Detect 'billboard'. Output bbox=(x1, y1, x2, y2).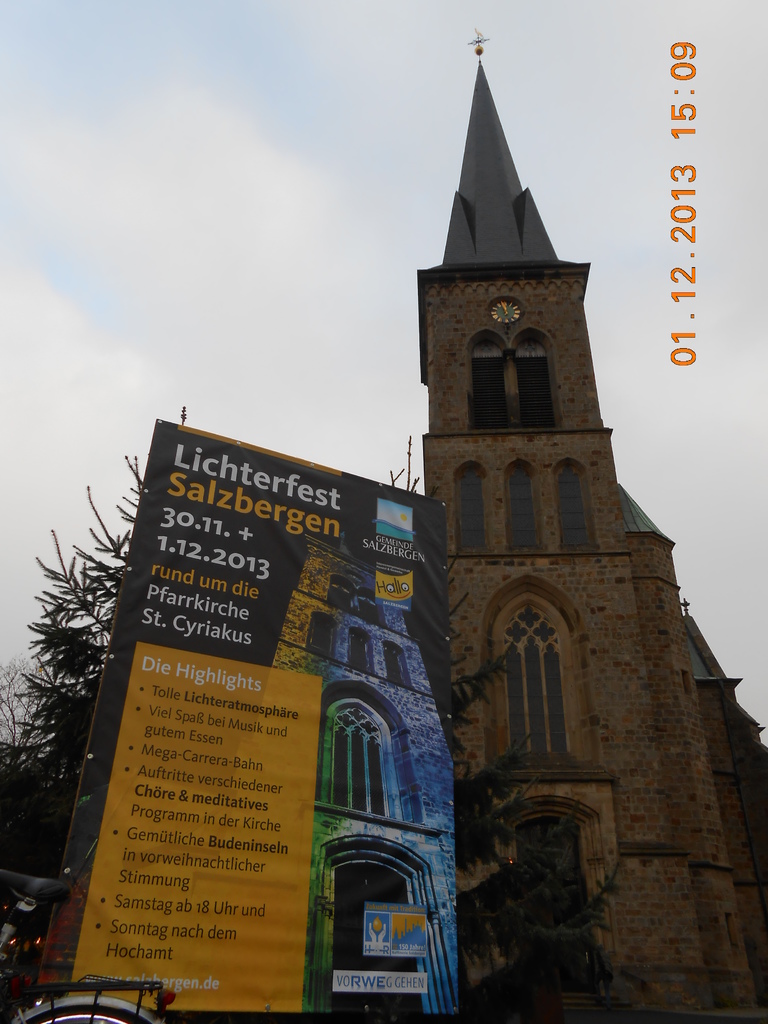
bbox=(22, 408, 463, 947).
